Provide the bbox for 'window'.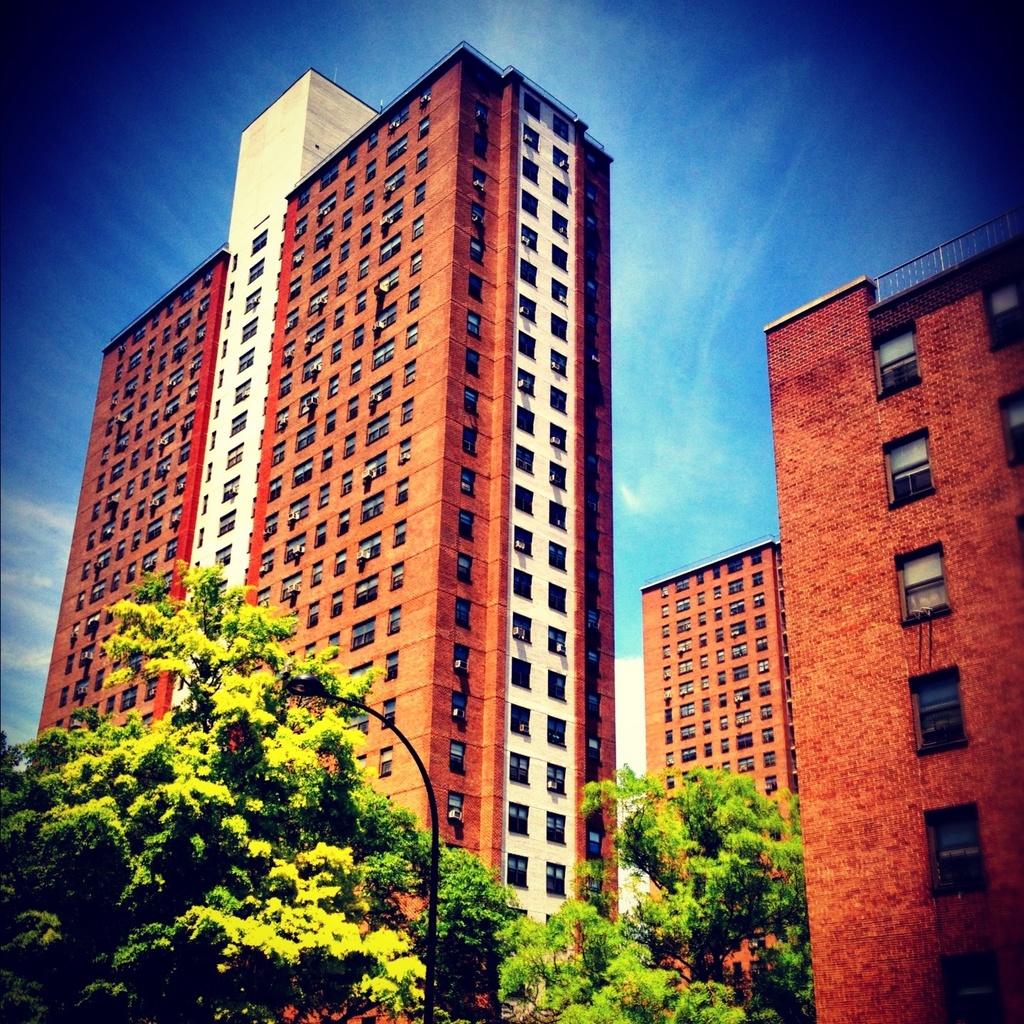
(548,279,567,304).
